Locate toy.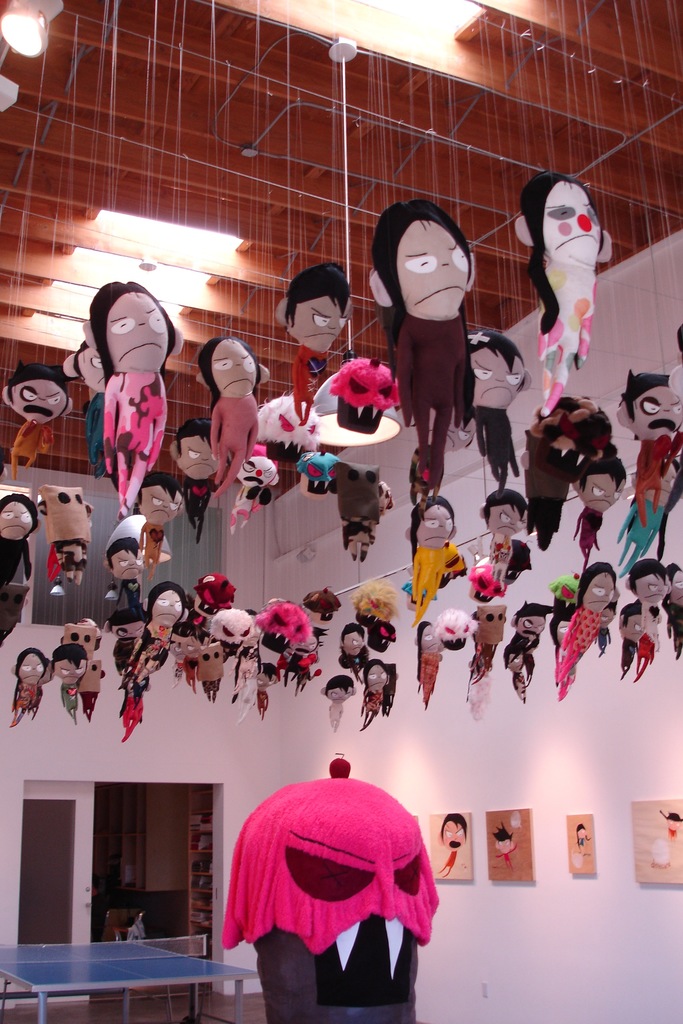
Bounding box: 193,321,263,493.
